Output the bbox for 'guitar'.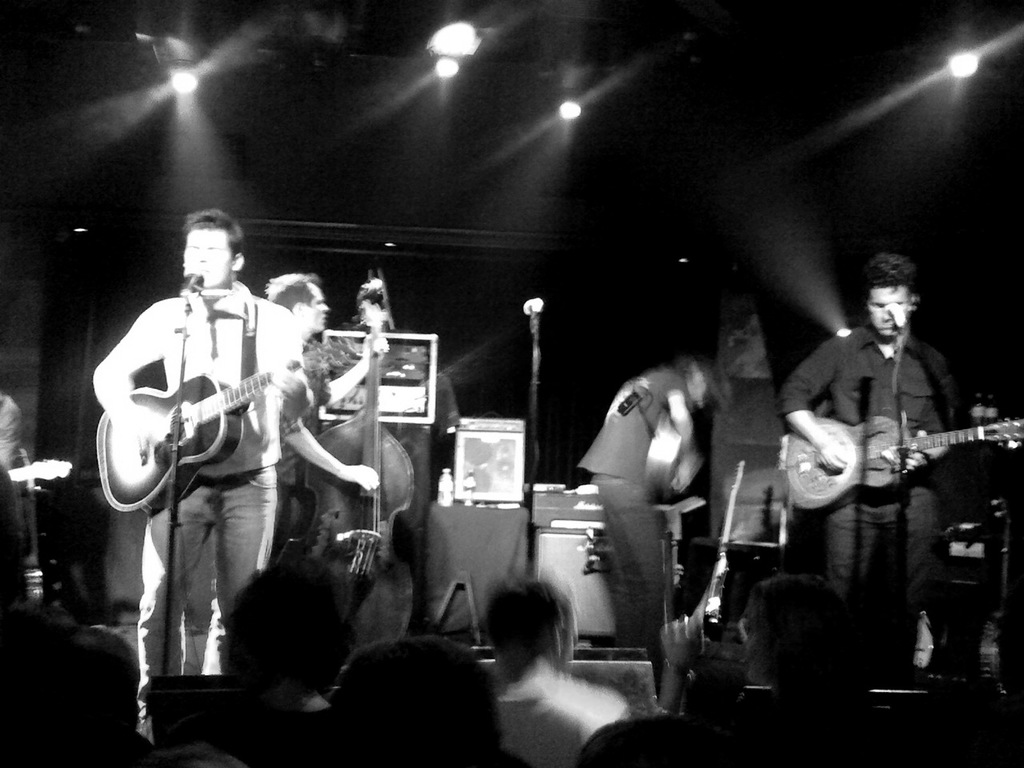
(x1=643, y1=408, x2=695, y2=498).
